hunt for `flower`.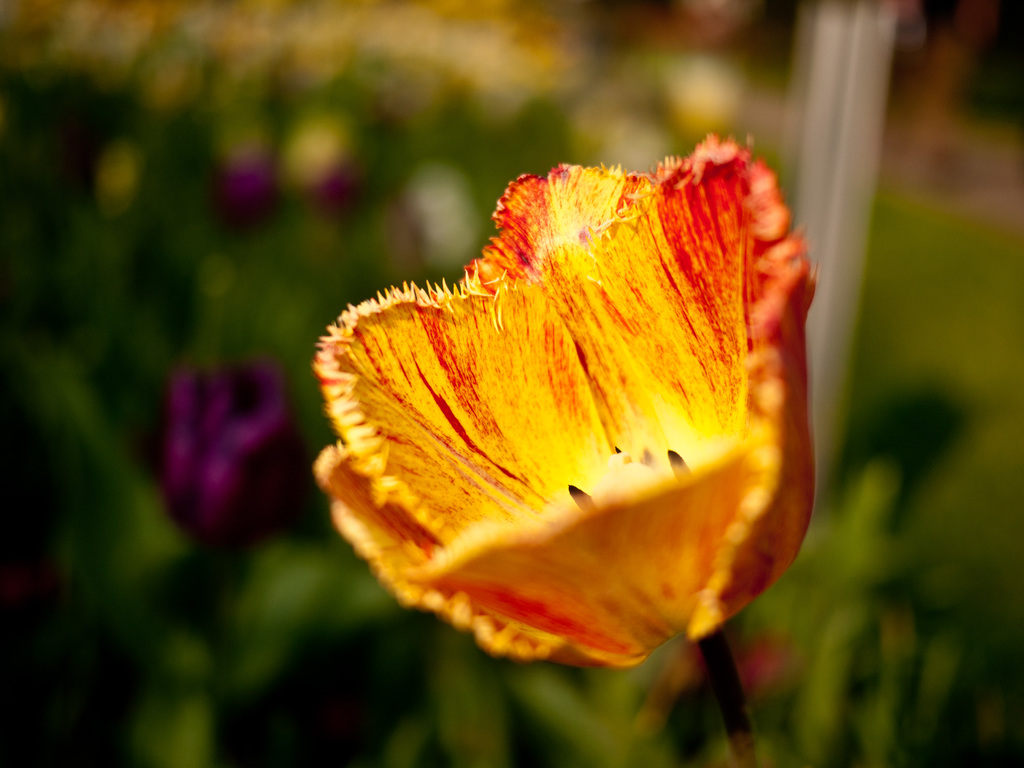
Hunted down at <bbox>307, 152, 361, 219</bbox>.
